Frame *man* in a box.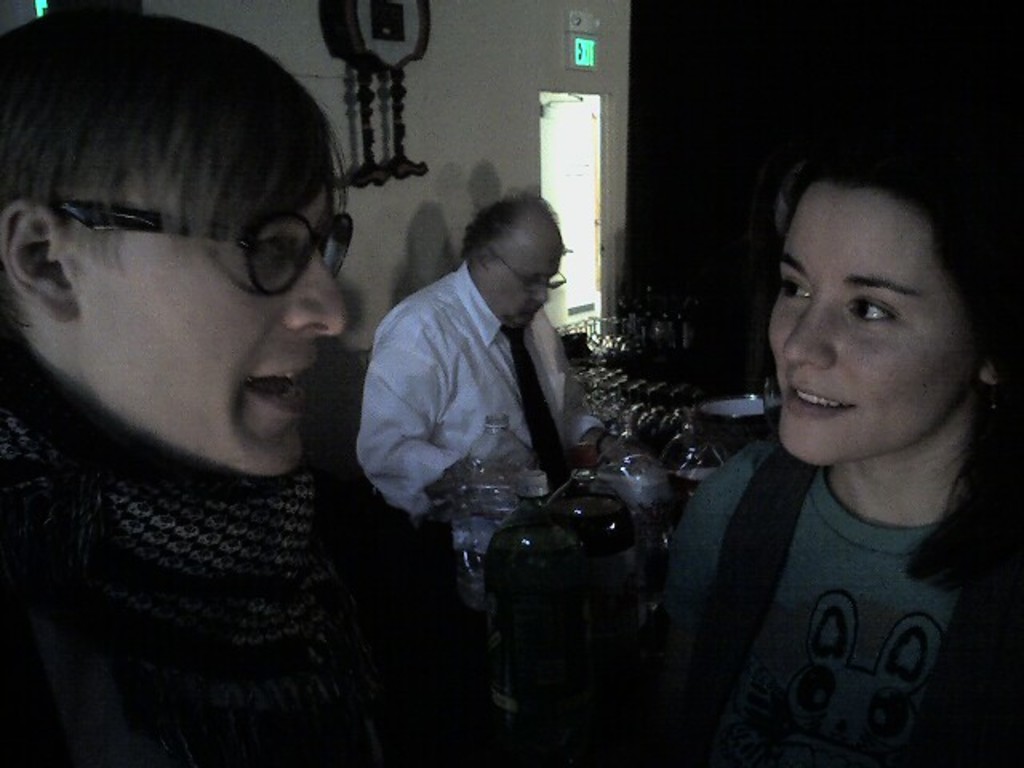
bbox=[357, 176, 629, 650].
